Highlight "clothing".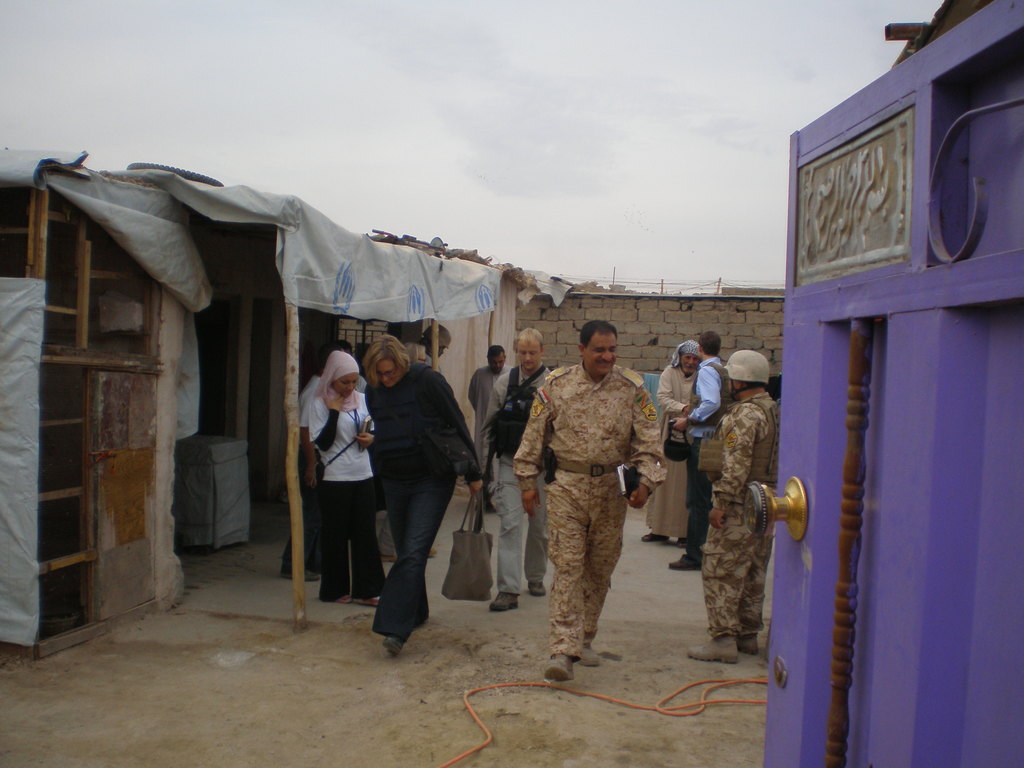
Highlighted region: <box>313,387,388,603</box>.
